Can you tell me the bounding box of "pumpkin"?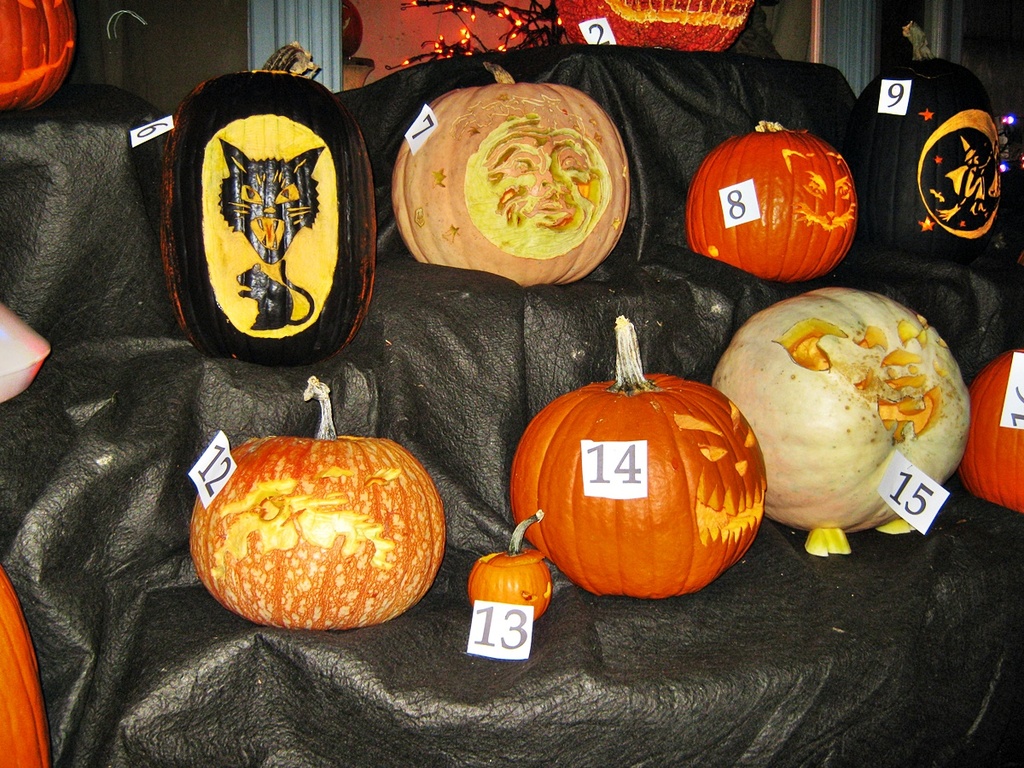
rect(504, 323, 761, 602).
